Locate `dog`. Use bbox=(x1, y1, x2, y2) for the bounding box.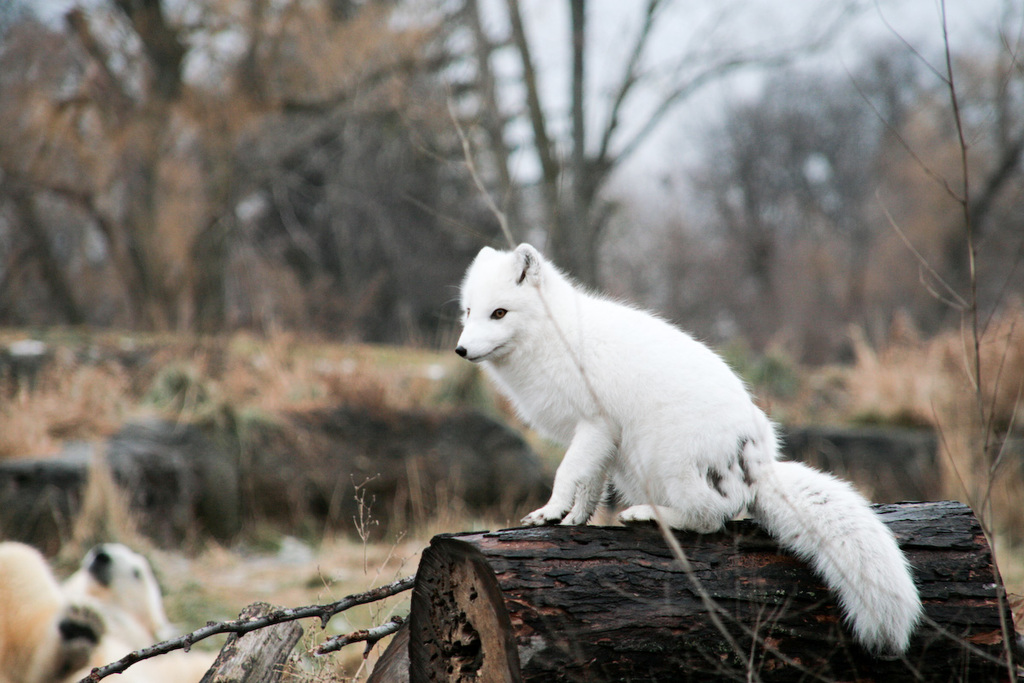
bbox=(0, 540, 223, 682).
